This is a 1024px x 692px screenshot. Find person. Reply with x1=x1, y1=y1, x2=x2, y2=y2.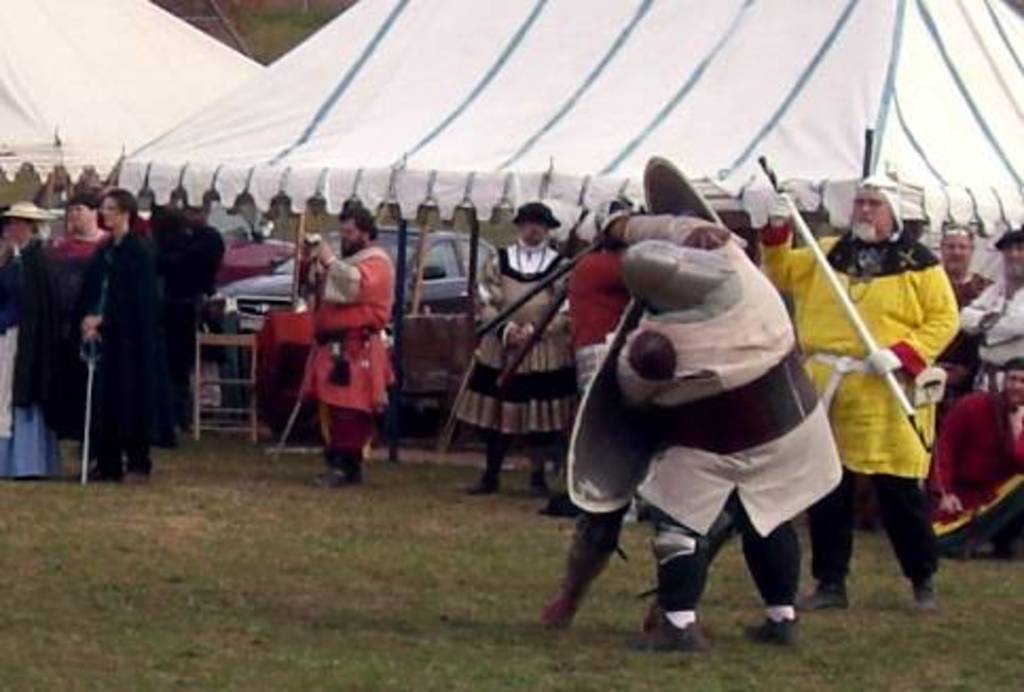
x1=533, y1=197, x2=730, y2=622.
